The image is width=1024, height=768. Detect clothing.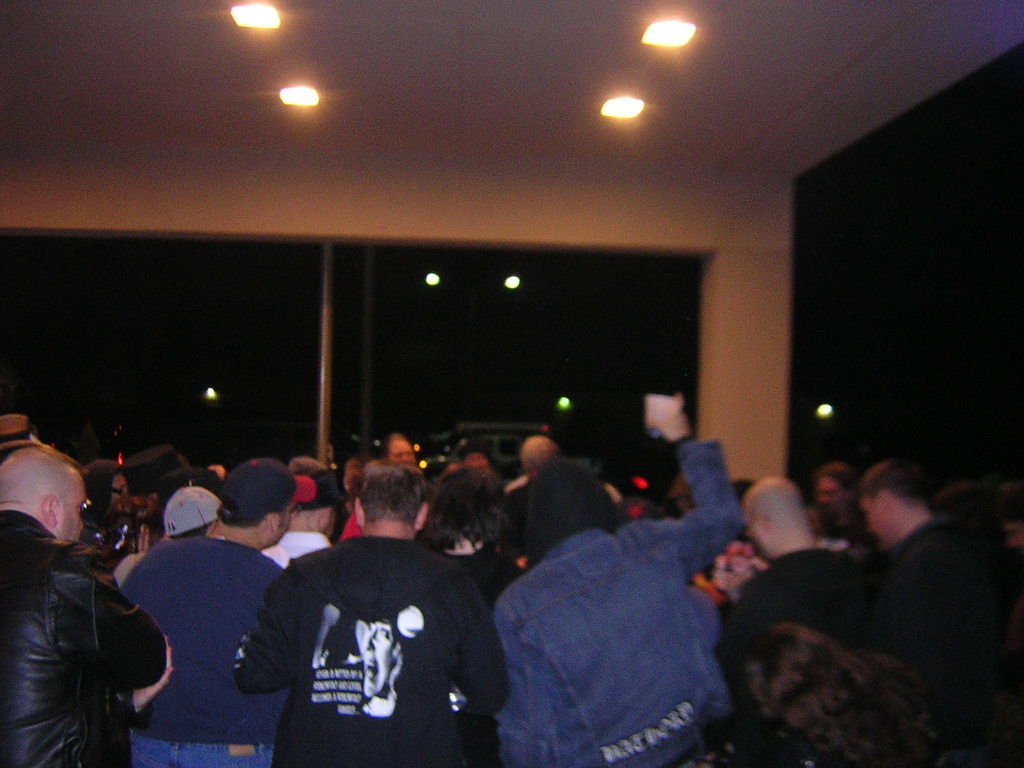
Detection: 4,502,166,767.
